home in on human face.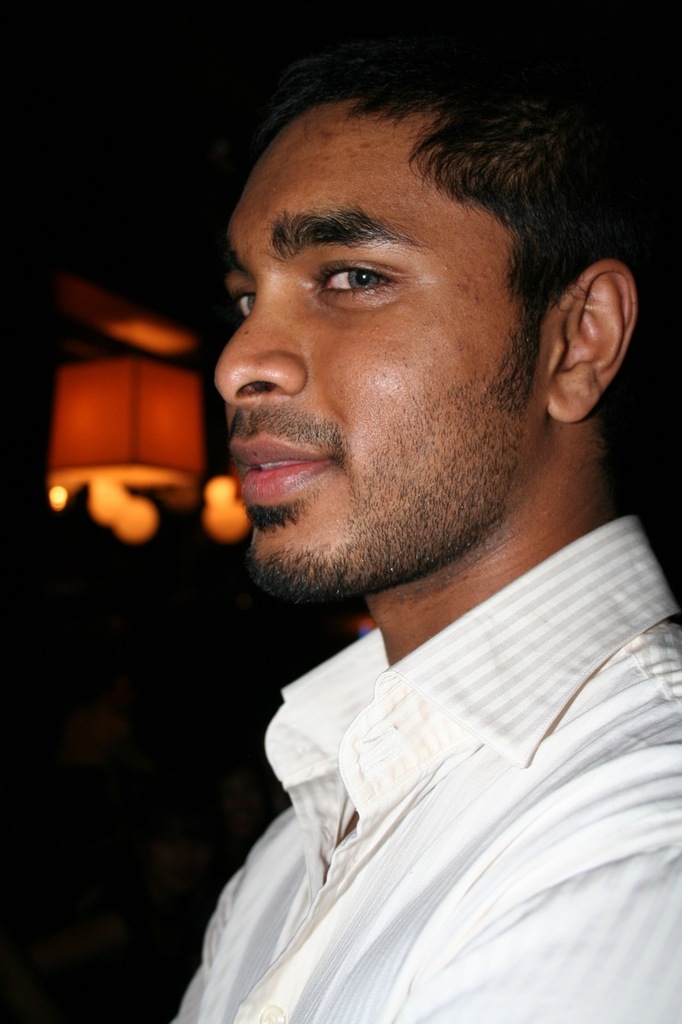
Homed in at region(217, 116, 537, 602).
